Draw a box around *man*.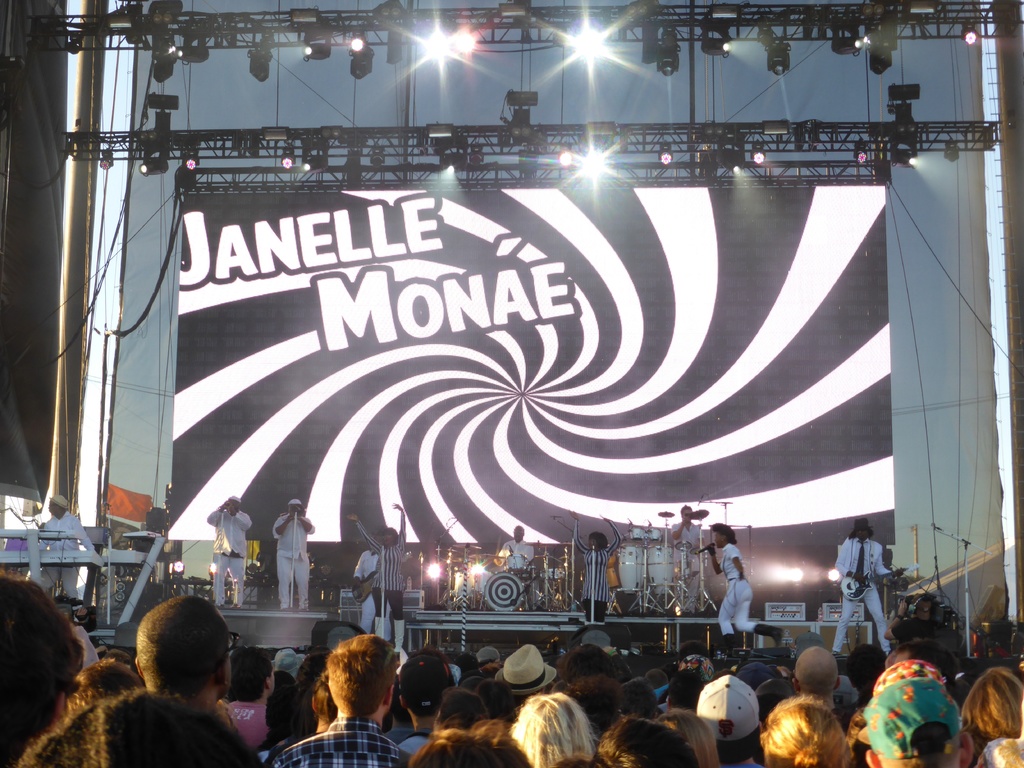
box=[834, 513, 906, 657].
